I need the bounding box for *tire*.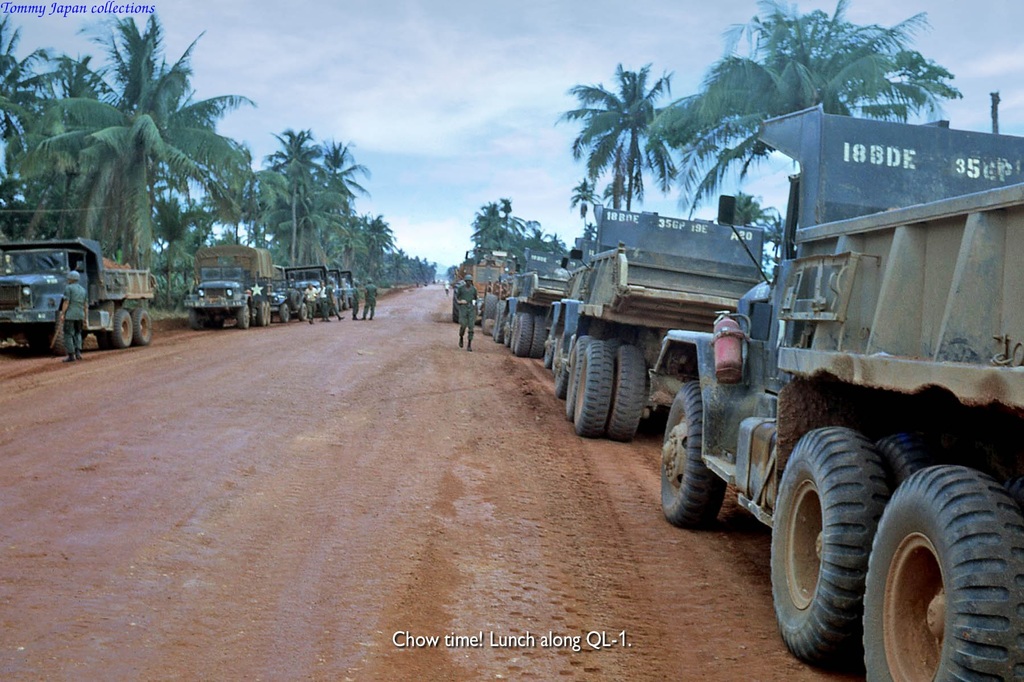
Here it is: [860, 464, 1023, 681].
